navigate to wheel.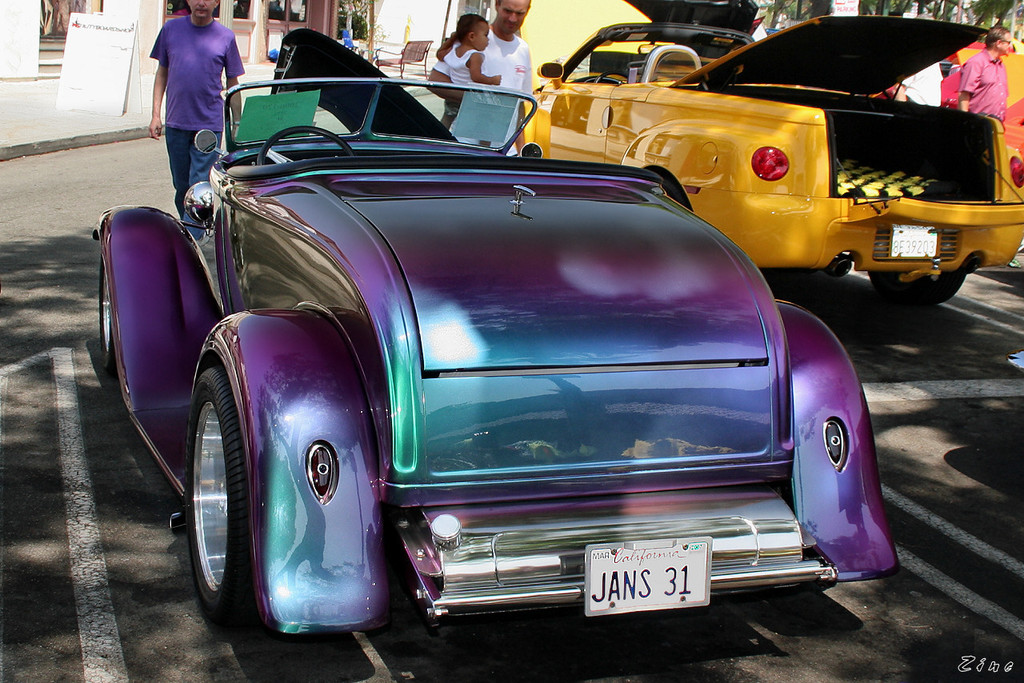
Navigation target: [260, 125, 356, 166].
